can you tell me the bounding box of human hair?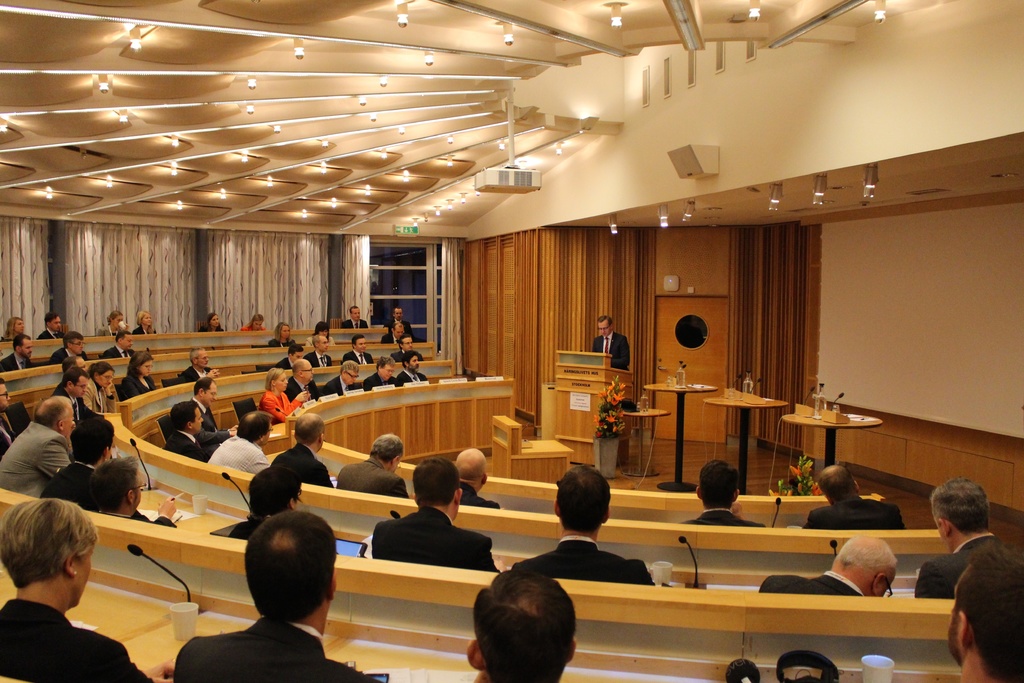
select_region(87, 362, 116, 376).
